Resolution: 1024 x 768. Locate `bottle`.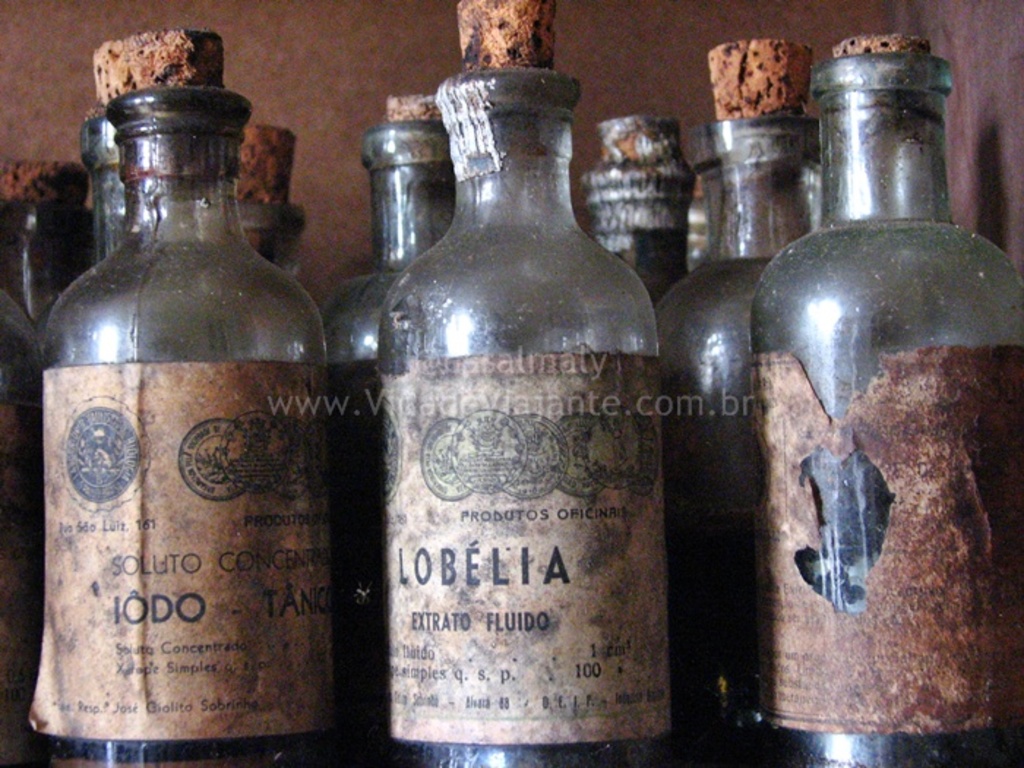
box(0, 123, 127, 382).
